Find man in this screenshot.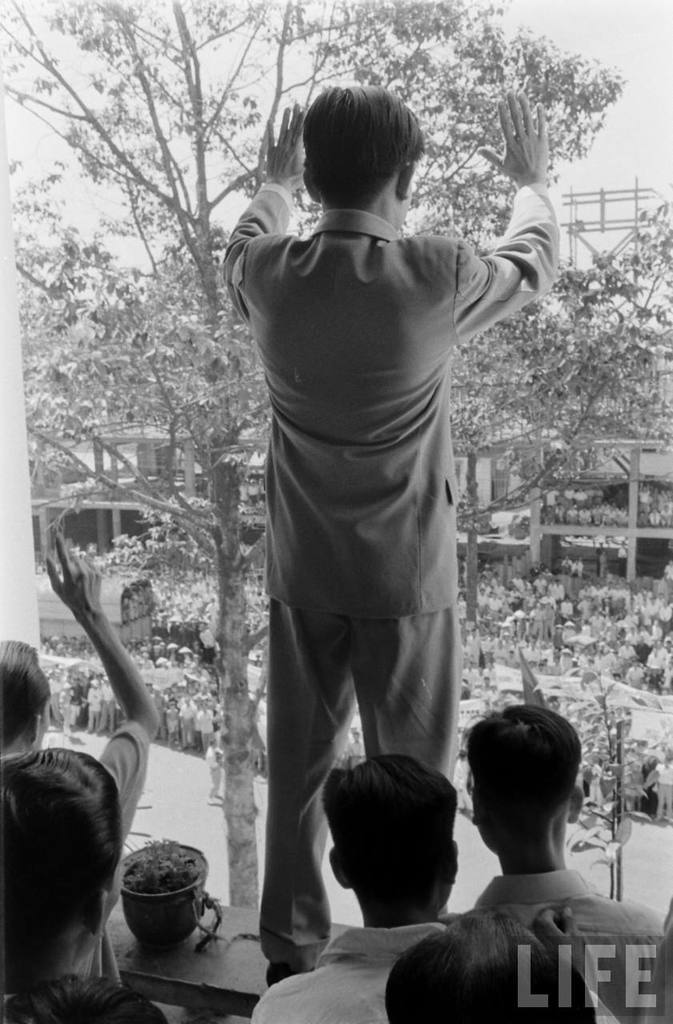
The bounding box for man is rect(387, 698, 672, 1023).
